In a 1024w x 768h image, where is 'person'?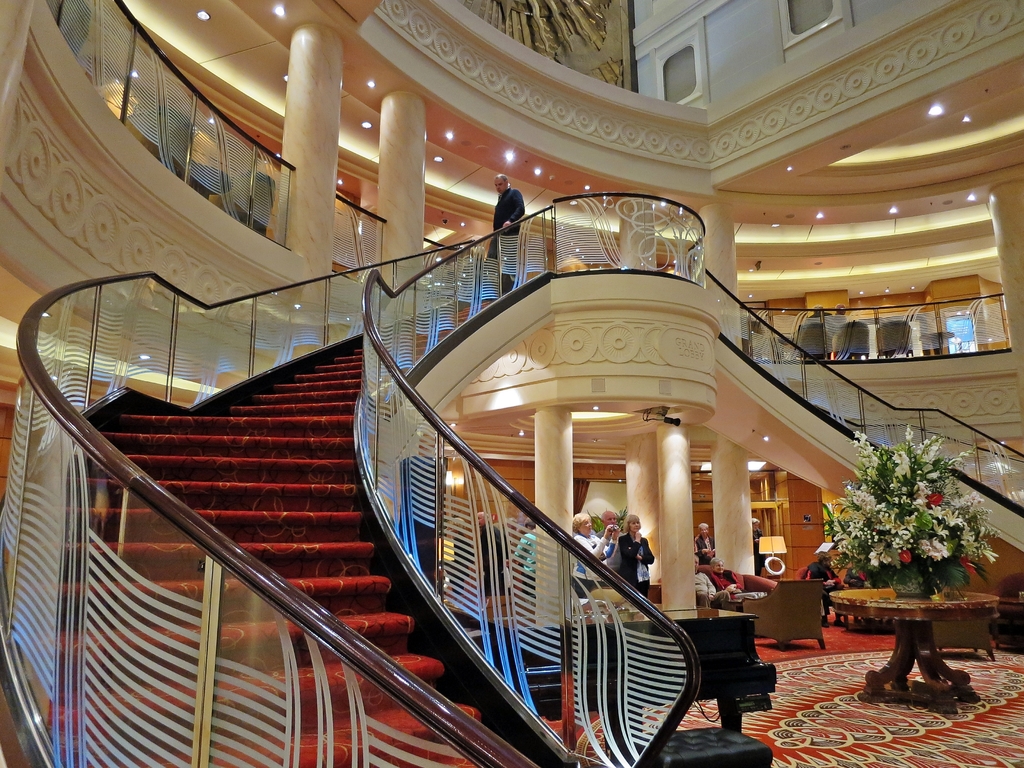
detection(691, 561, 719, 609).
